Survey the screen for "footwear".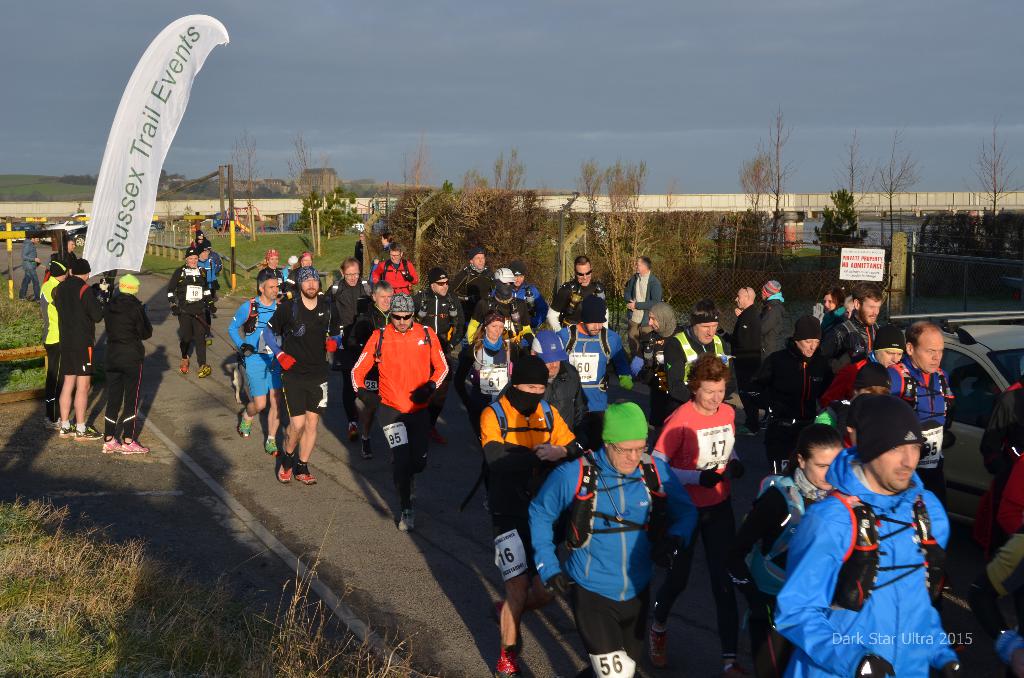
Survey found: [399,509,415,534].
